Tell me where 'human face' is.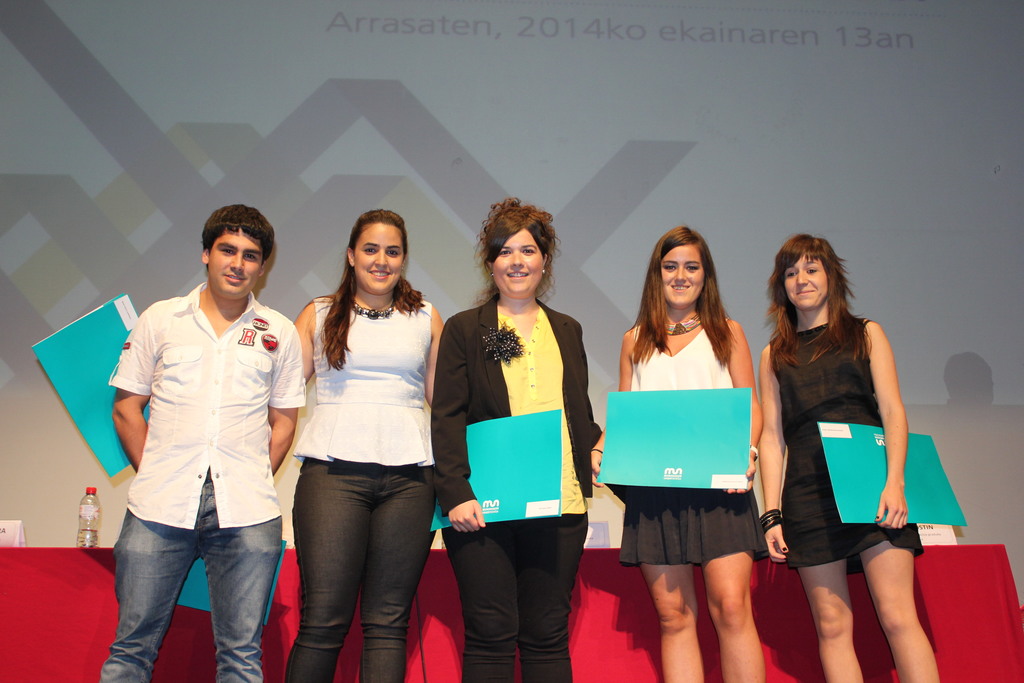
'human face' is at locate(783, 254, 824, 304).
